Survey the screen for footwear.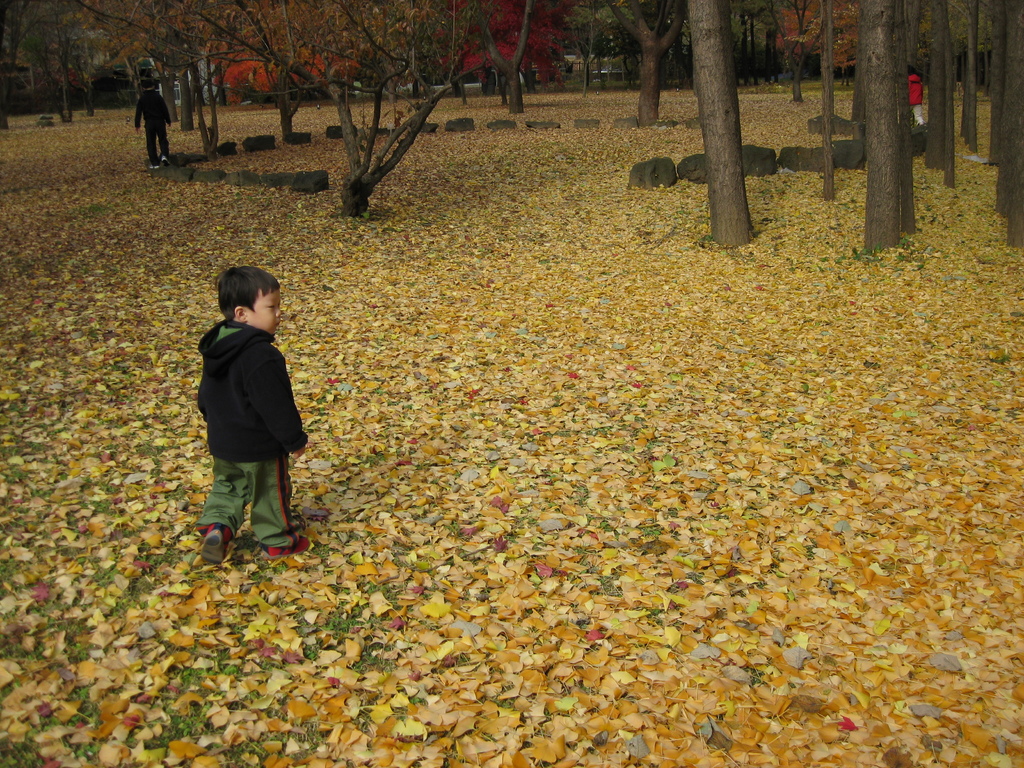
Survey found: 264/538/310/554.
